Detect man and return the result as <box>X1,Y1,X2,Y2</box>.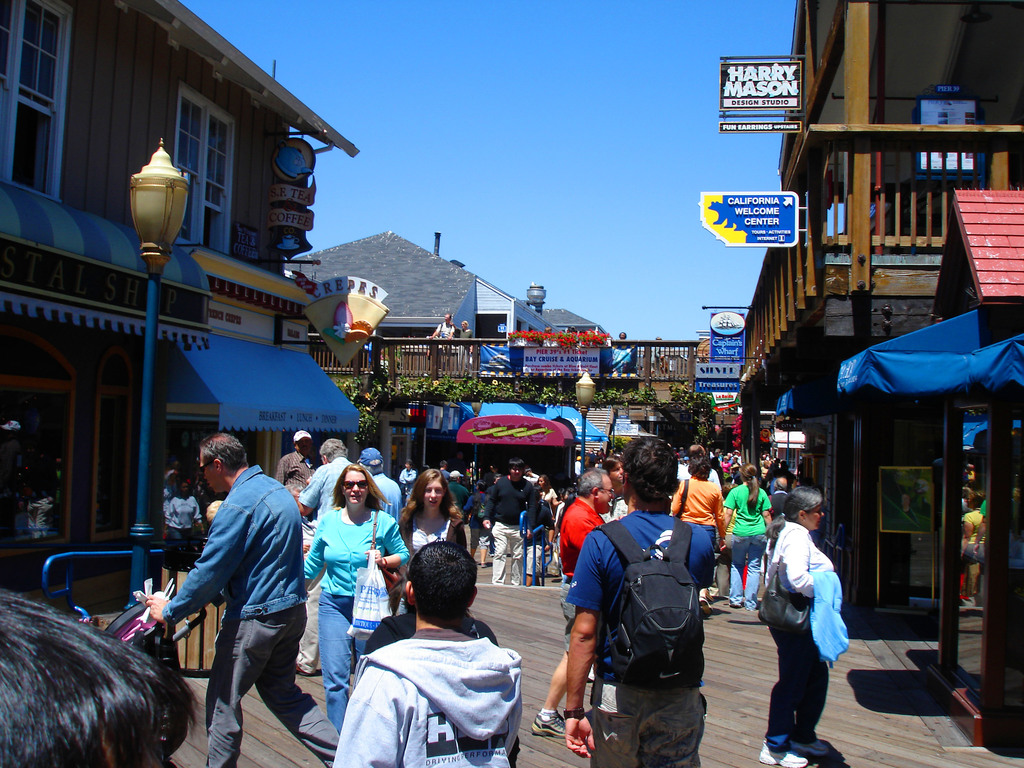
<box>147,429,341,767</box>.
